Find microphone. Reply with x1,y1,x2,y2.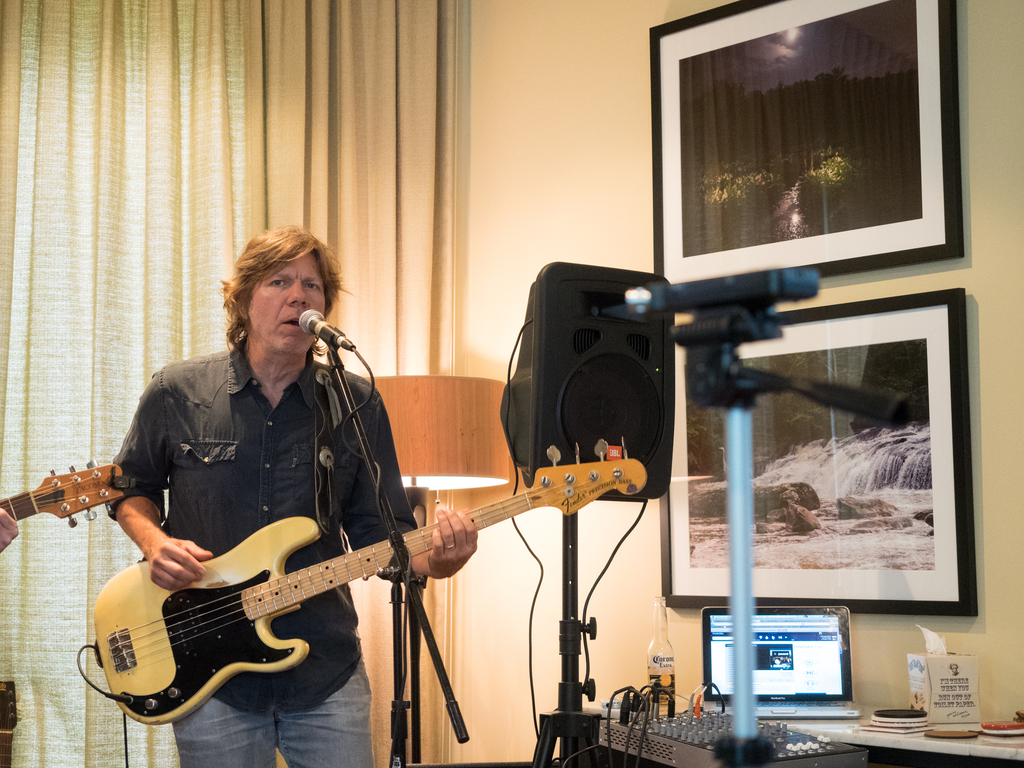
726,376,930,417.
